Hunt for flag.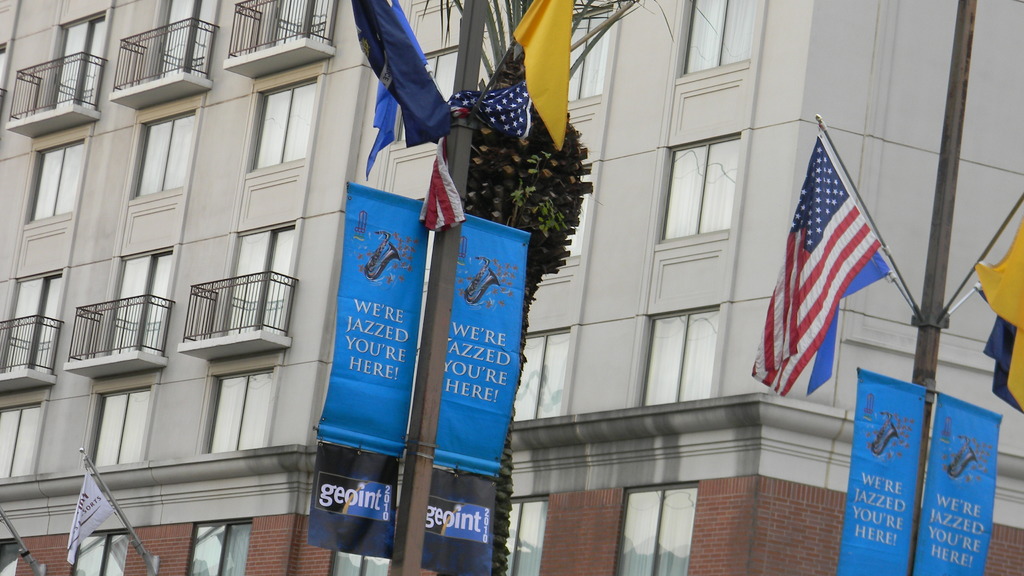
Hunted down at [407,136,465,233].
